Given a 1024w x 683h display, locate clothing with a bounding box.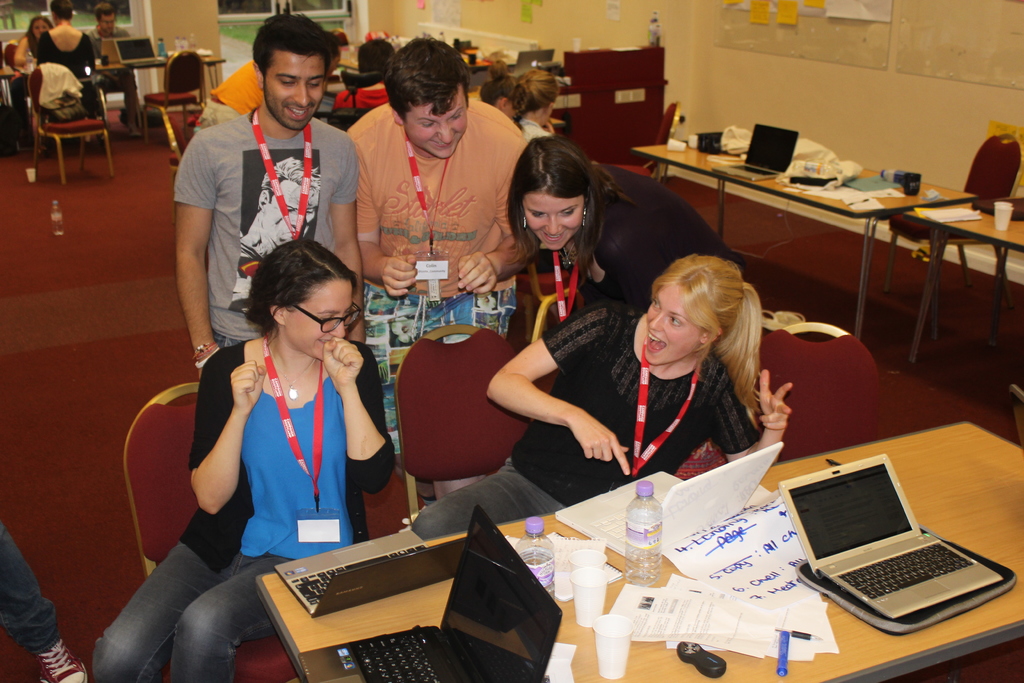
Located: x1=509, y1=296, x2=759, y2=506.
